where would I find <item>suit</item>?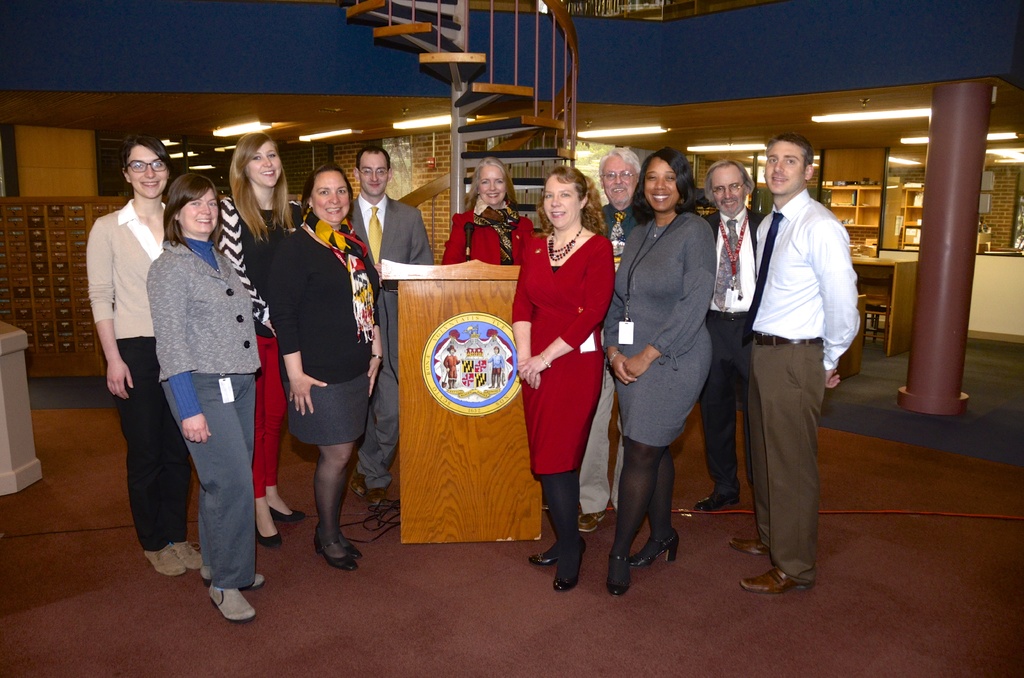
At left=340, top=197, right=426, bottom=485.
